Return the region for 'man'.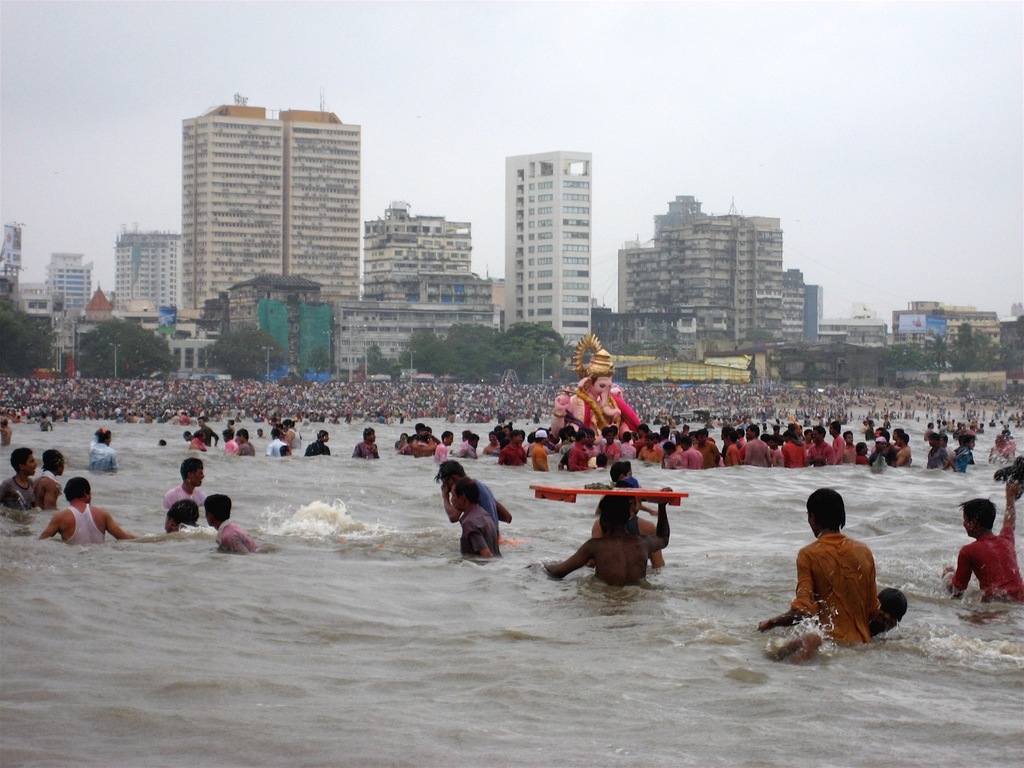
838/430/854/458.
